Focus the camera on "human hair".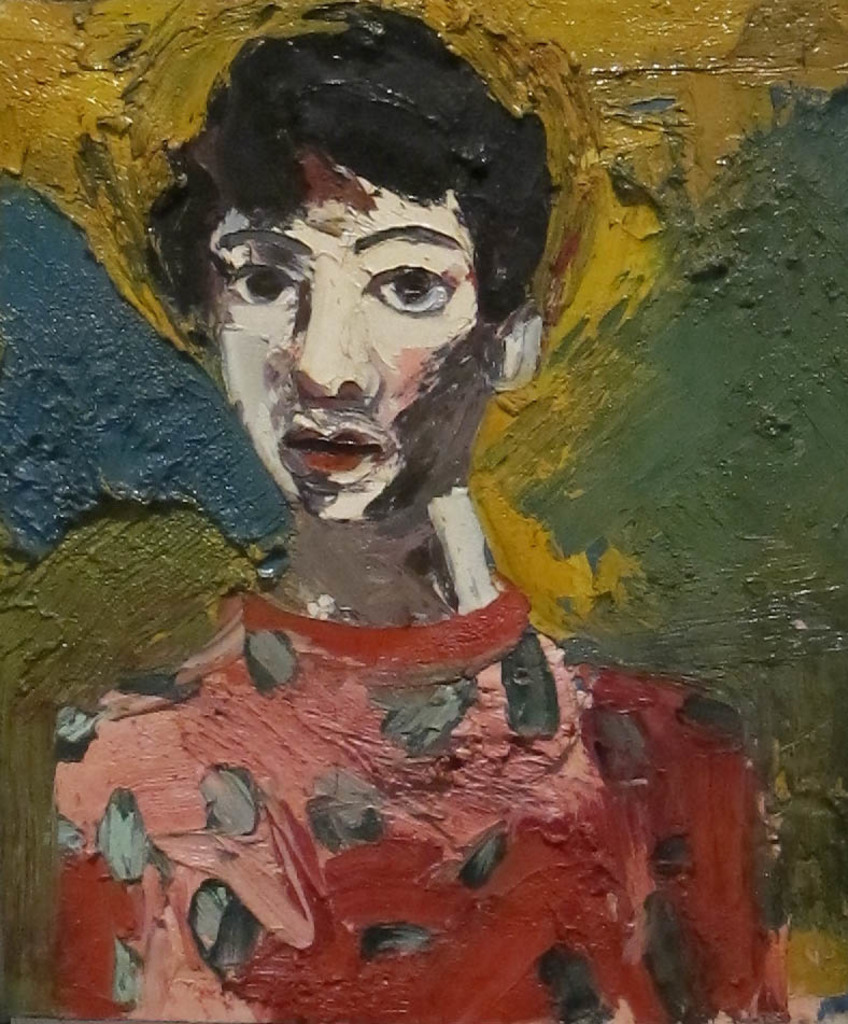
Focus region: [108,25,547,445].
